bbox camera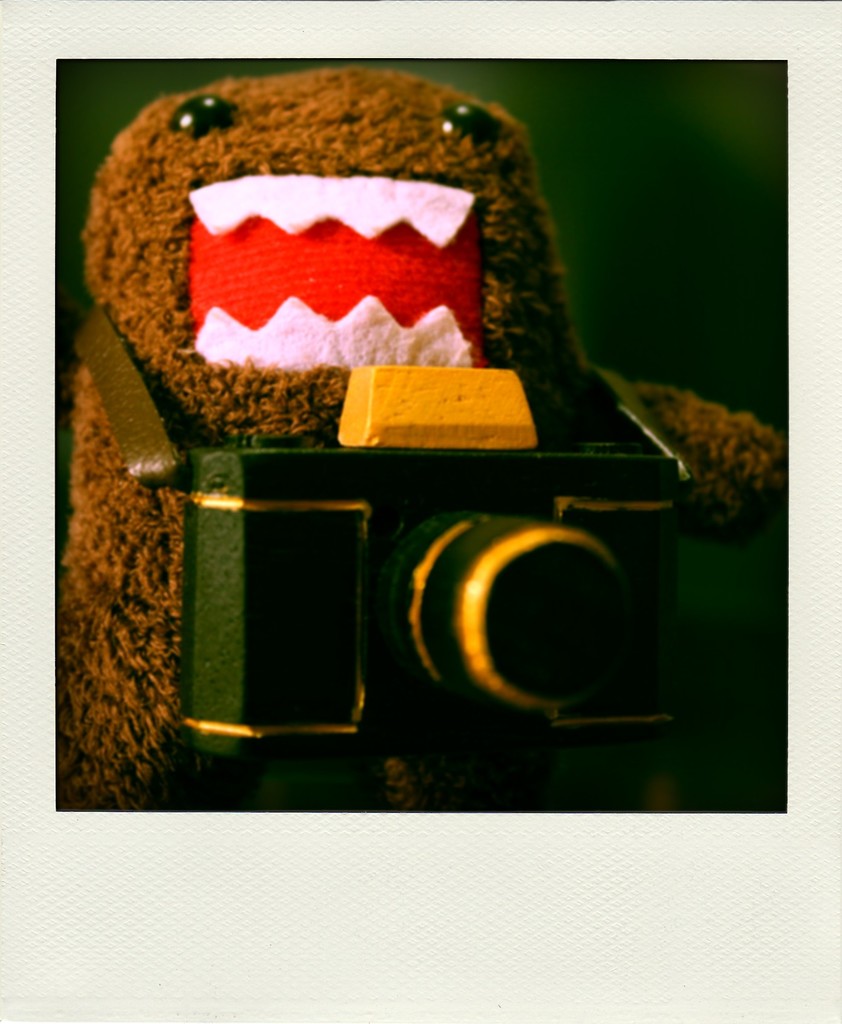
{"x1": 180, "y1": 360, "x2": 678, "y2": 745}
